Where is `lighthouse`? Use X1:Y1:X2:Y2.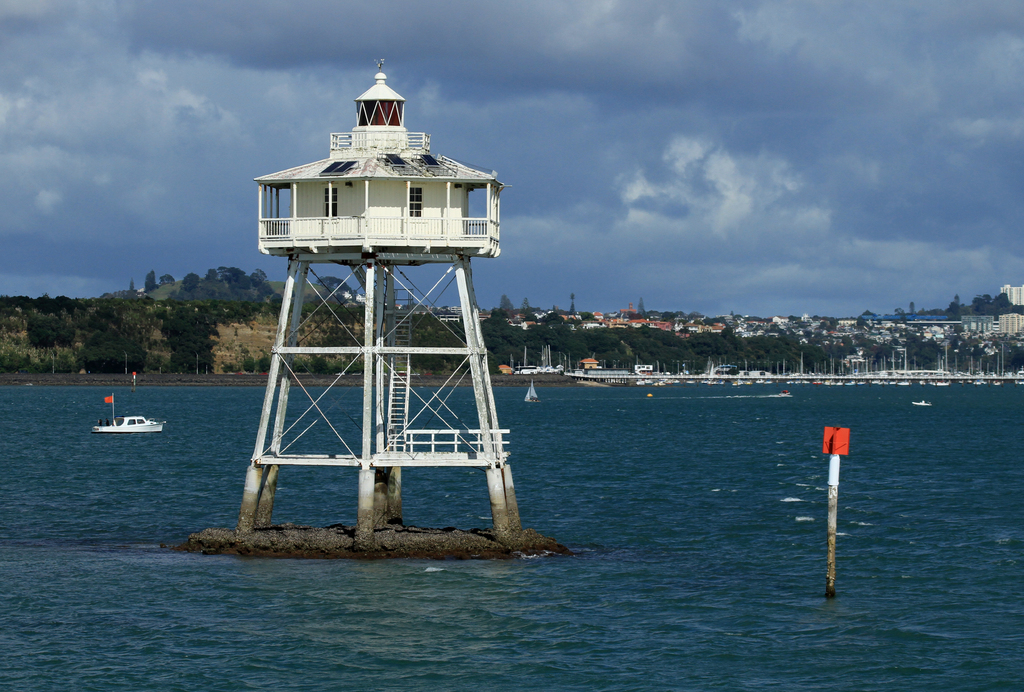
237:56:522:548.
